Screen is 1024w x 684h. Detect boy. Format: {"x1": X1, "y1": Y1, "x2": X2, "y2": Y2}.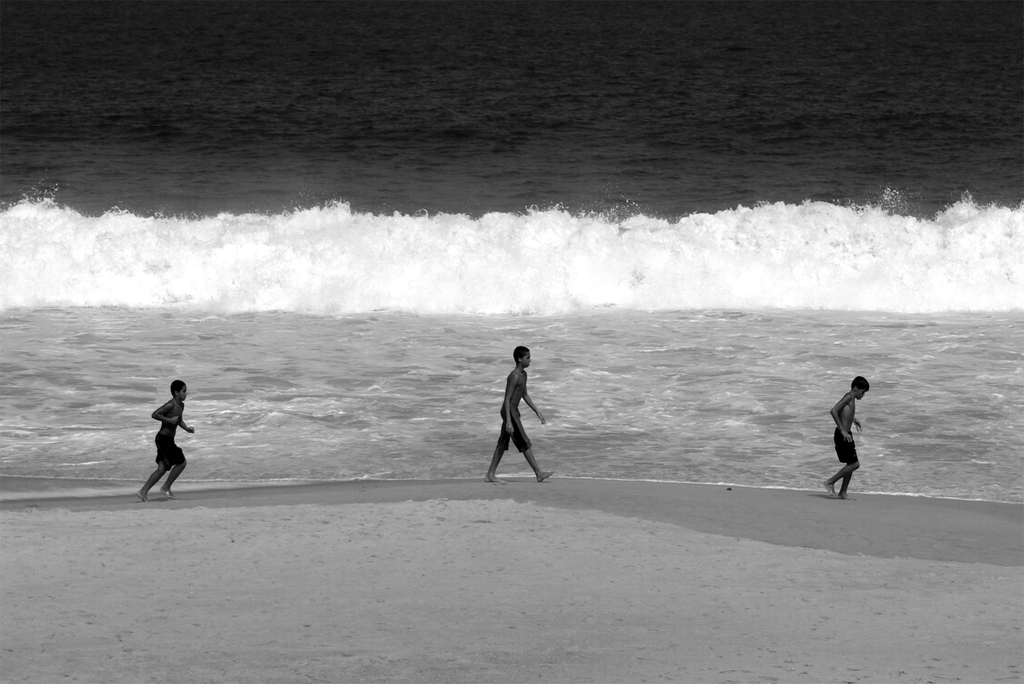
{"x1": 138, "y1": 379, "x2": 193, "y2": 501}.
